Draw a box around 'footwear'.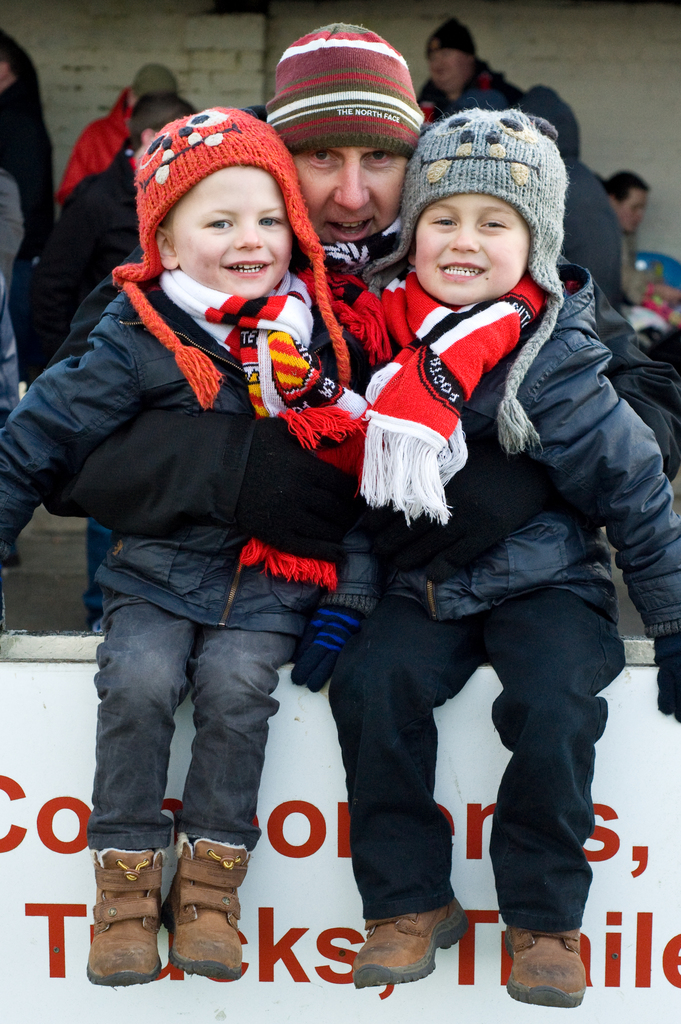
pyautogui.locateOnScreen(170, 843, 243, 980).
